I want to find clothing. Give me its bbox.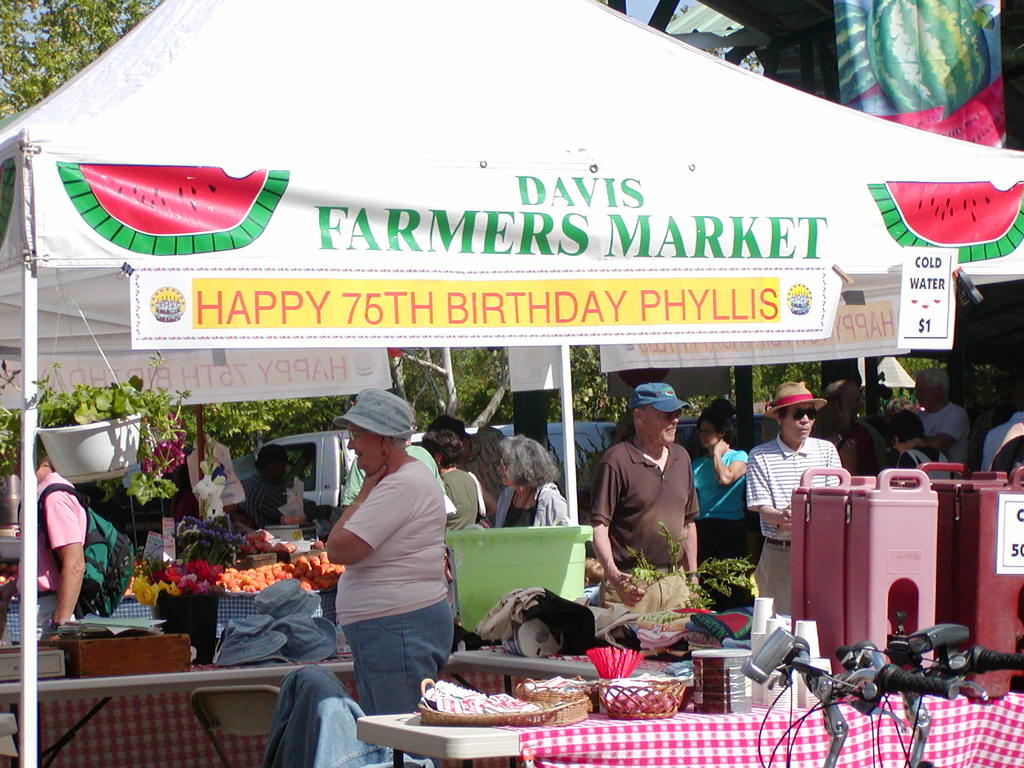
rect(440, 468, 484, 532).
